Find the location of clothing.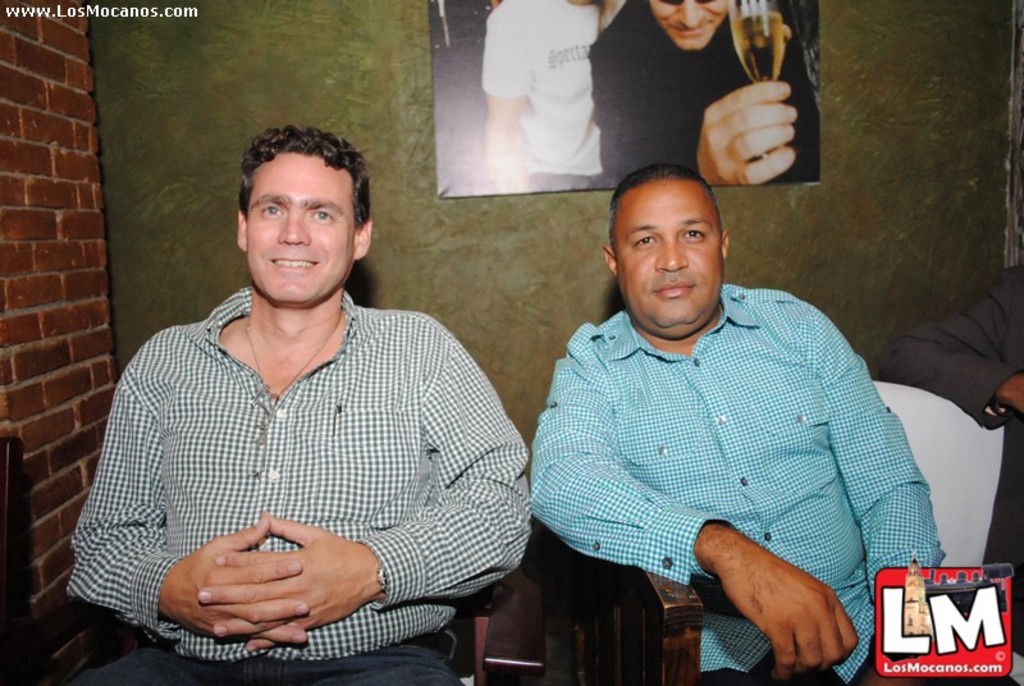
Location: select_region(588, 0, 827, 182).
